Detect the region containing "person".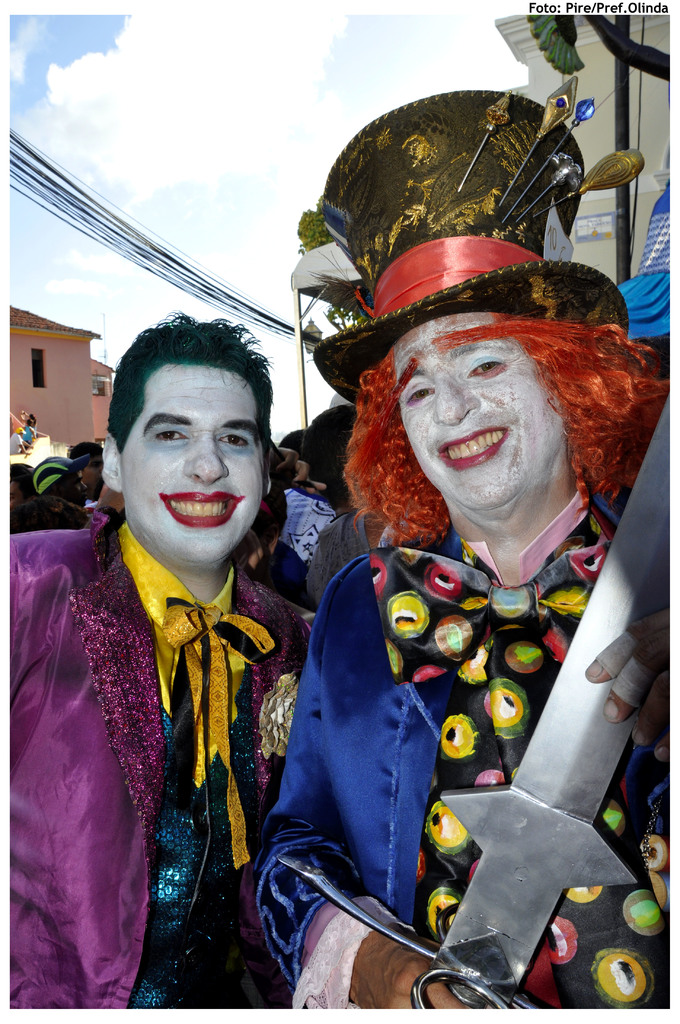
<region>0, 313, 311, 1018</region>.
